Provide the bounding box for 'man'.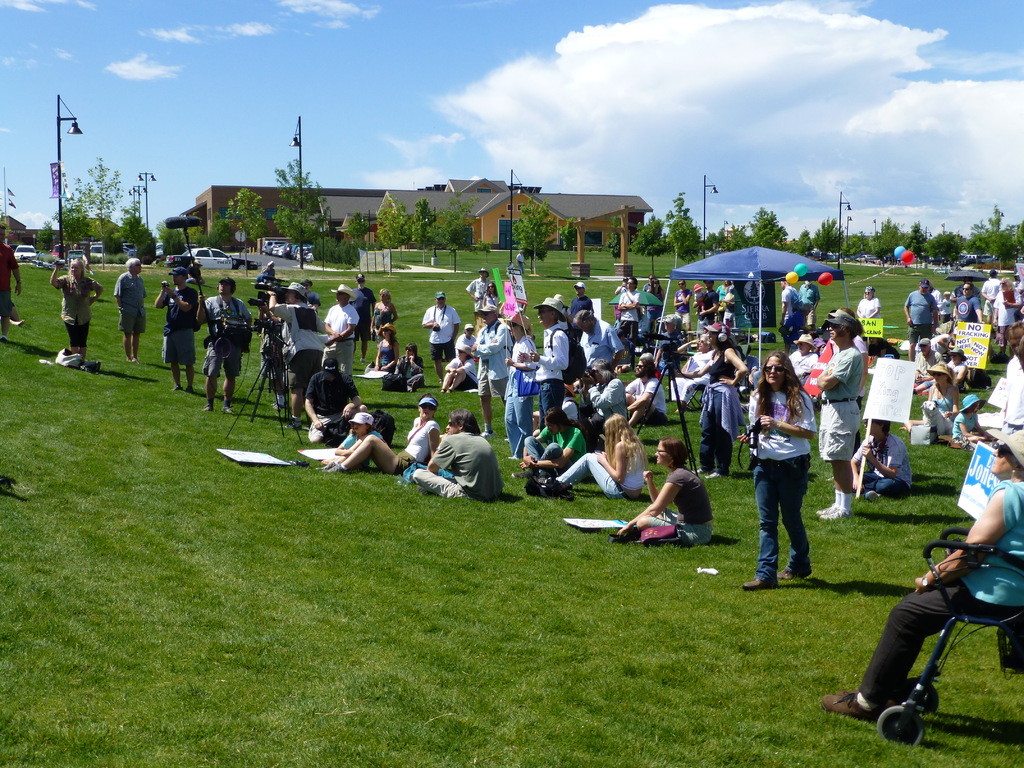
<bbox>814, 313, 863, 518</bbox>.
